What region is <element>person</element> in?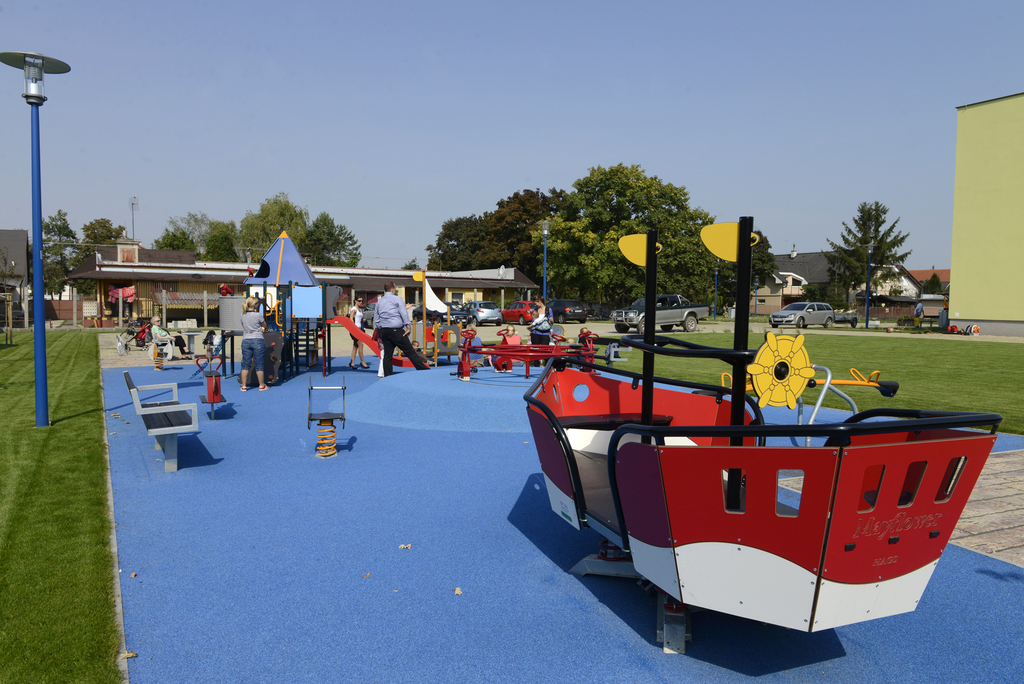
346/299/369/374.
